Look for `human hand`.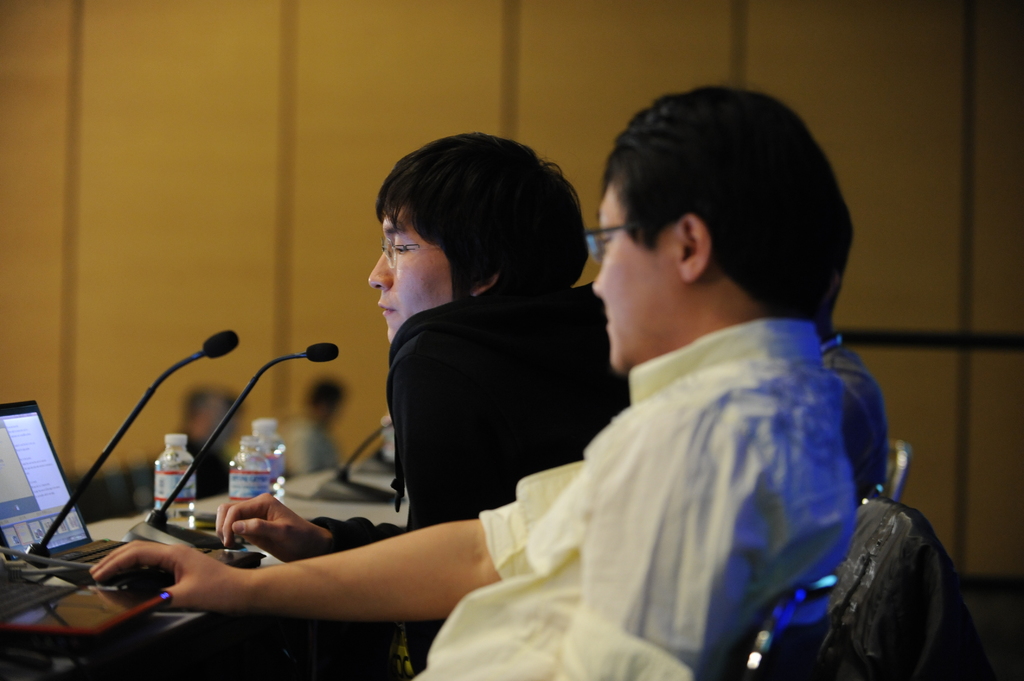
Found: crop(86, 539, 247, 611).
